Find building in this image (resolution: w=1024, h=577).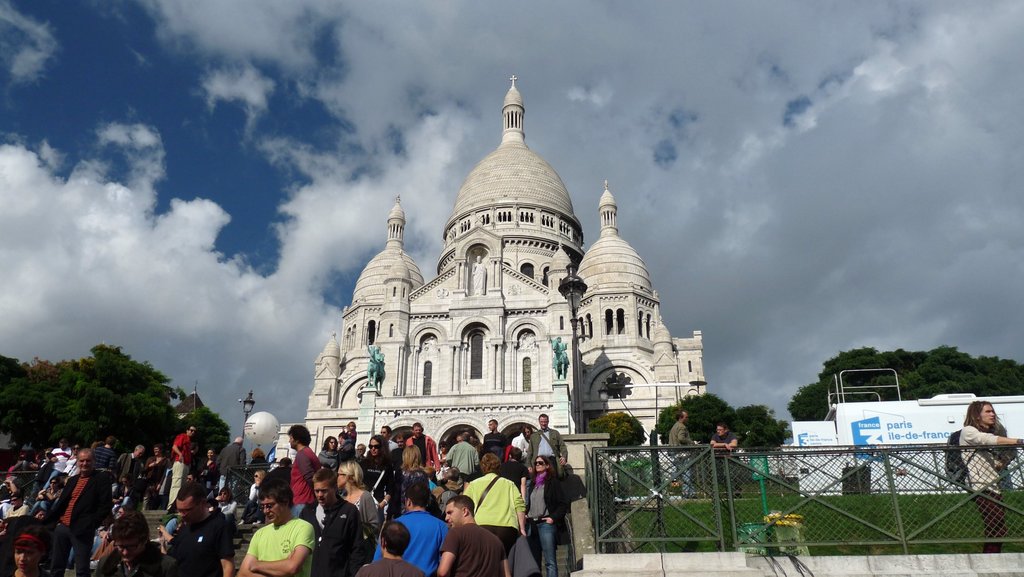
select_region(274, 79, 701, 464).
